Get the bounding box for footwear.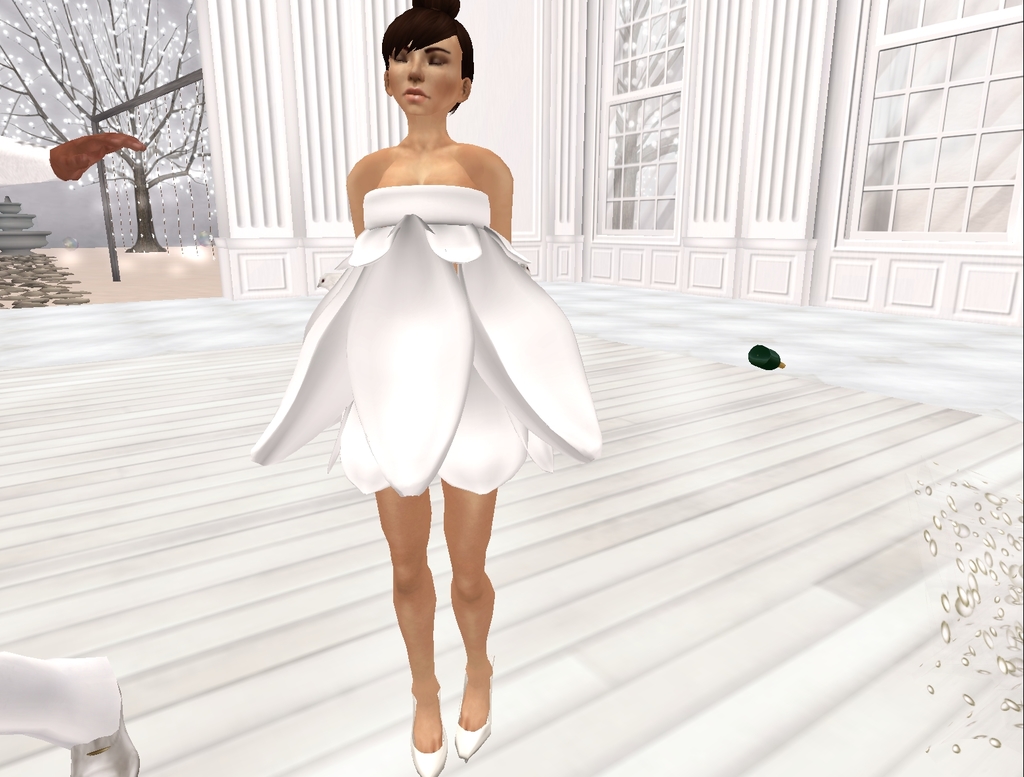
bbox=(408, 675, 446, 771).
